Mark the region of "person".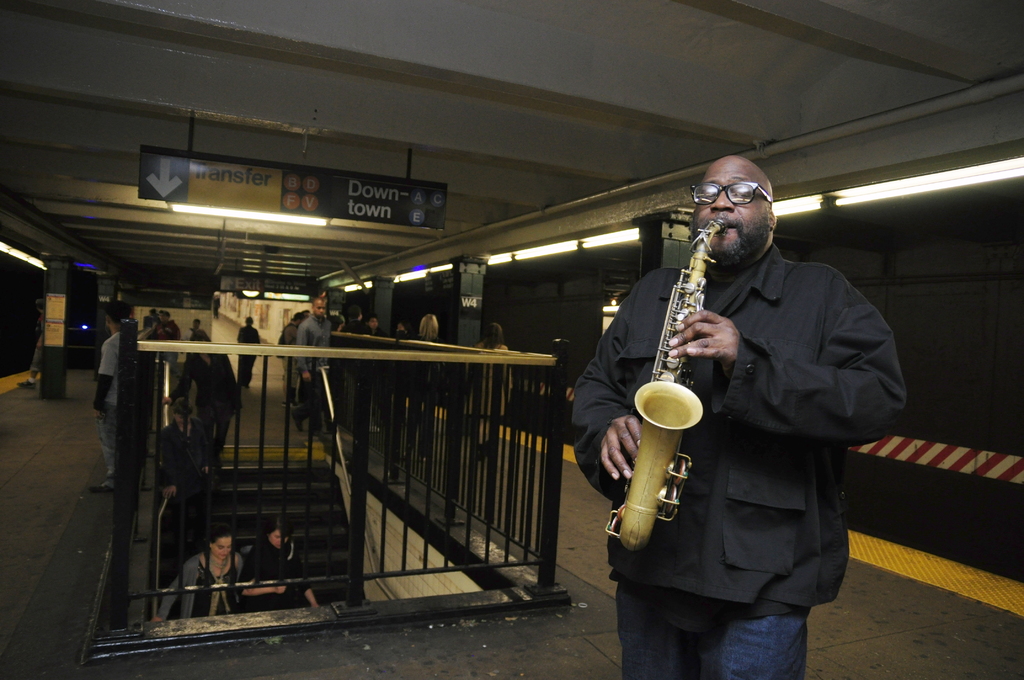
Region: (150, 522, 239, 616).
